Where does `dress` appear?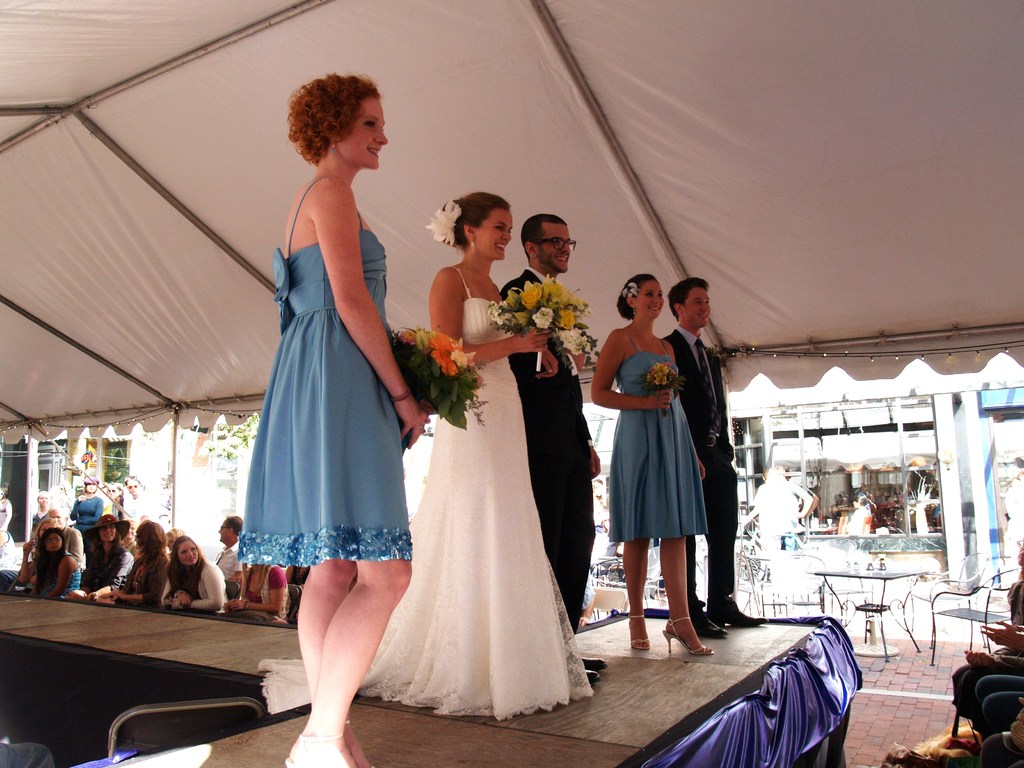
Appears at (250,265,604,723).
